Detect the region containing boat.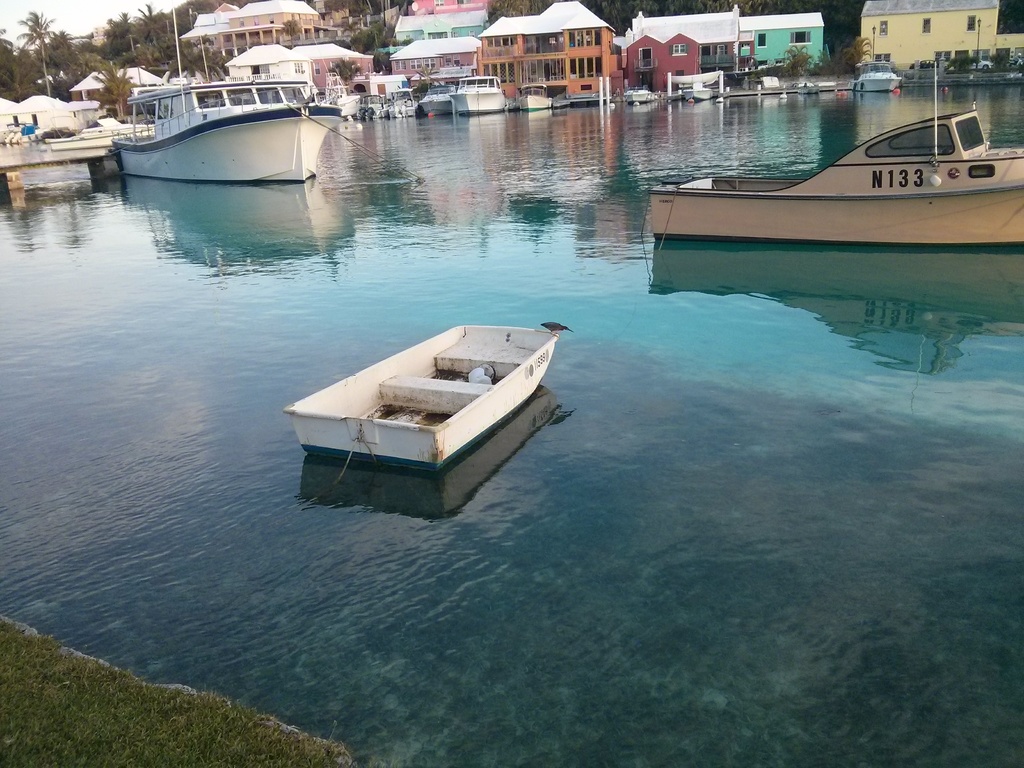
(417, 84, 458, 118).
